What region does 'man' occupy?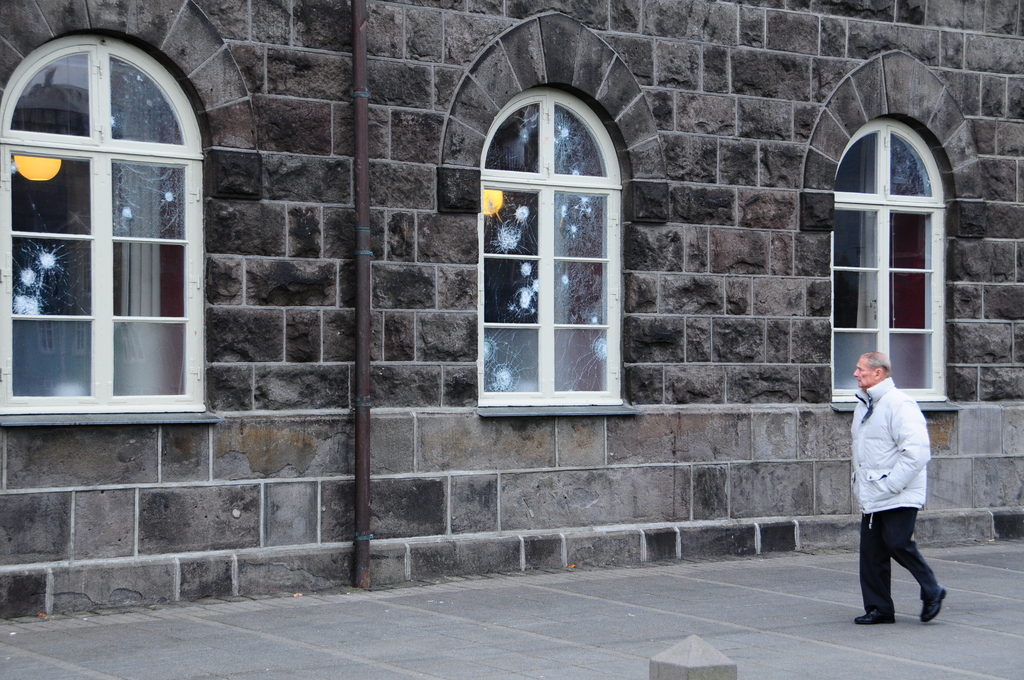
850,343,950,641.
